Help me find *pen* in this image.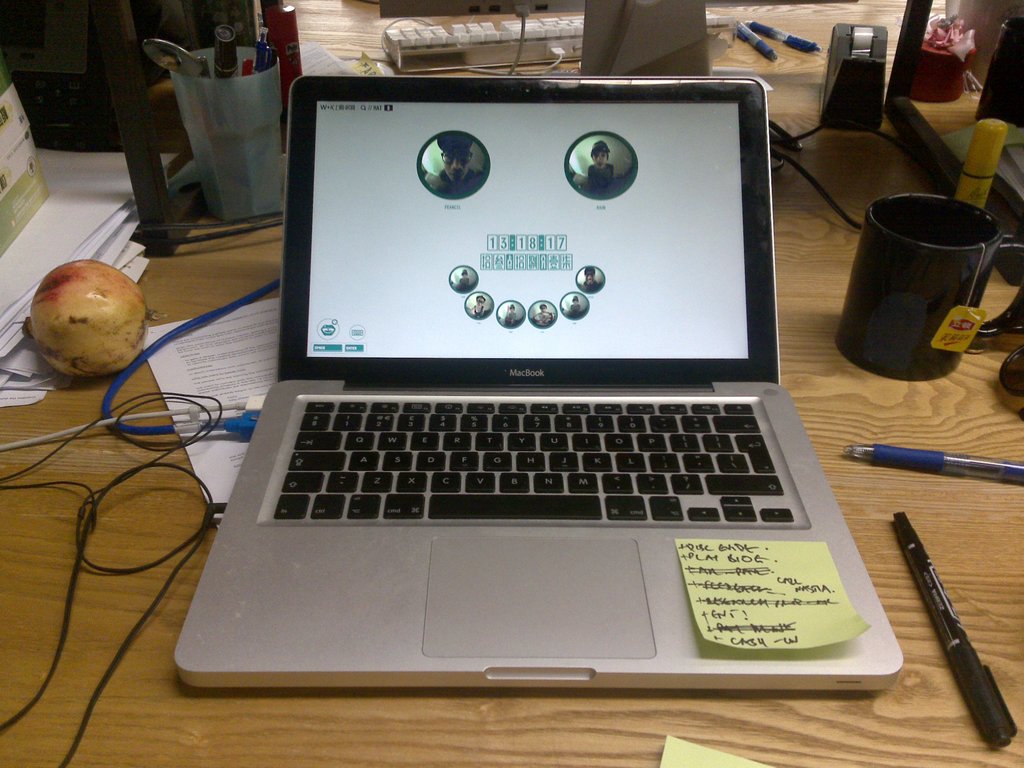
Found it: pyautogui.locateOnScreen(895, 509, 1022, 765).
